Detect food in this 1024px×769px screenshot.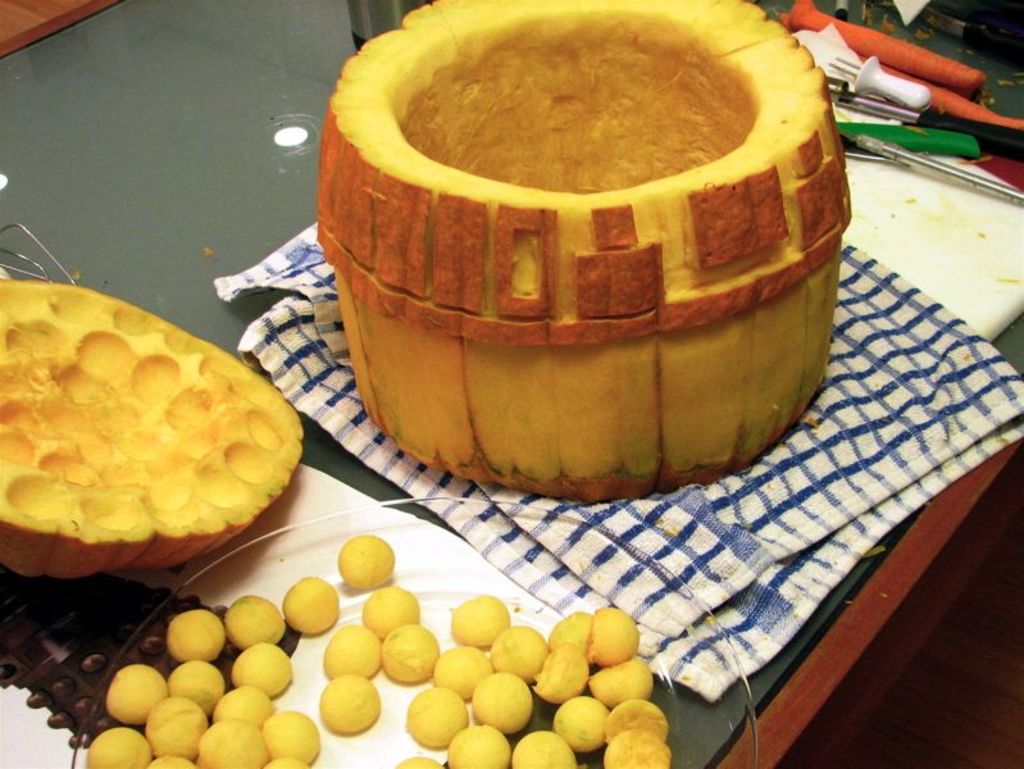
Detection: 164, 655, 224, 711.
